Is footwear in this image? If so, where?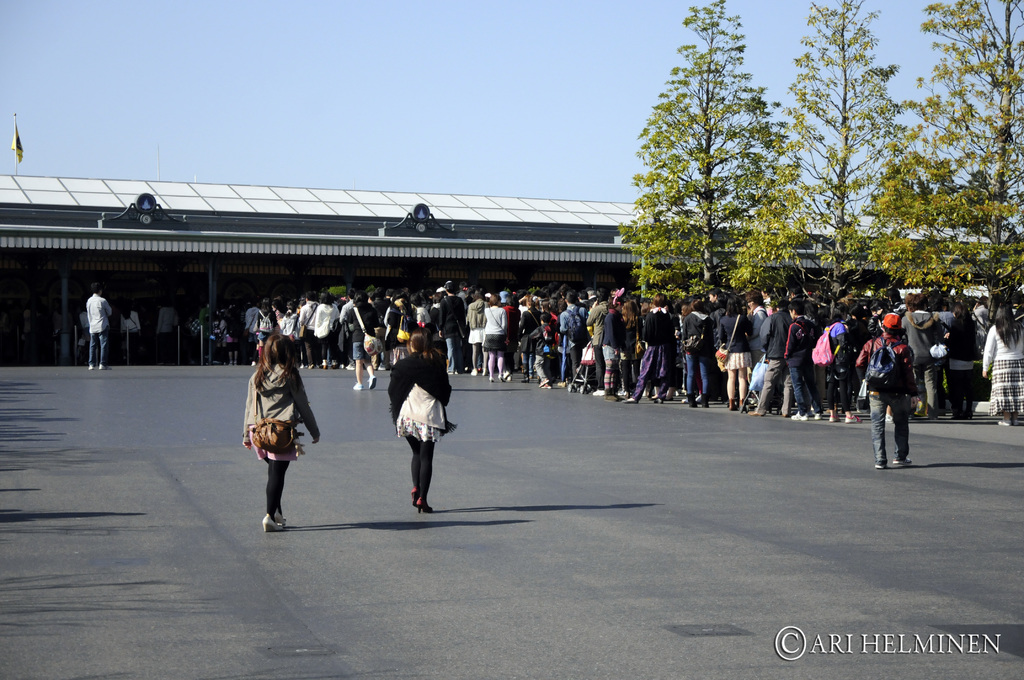
Yes, at bbox=(499, 368, 510, 382).
